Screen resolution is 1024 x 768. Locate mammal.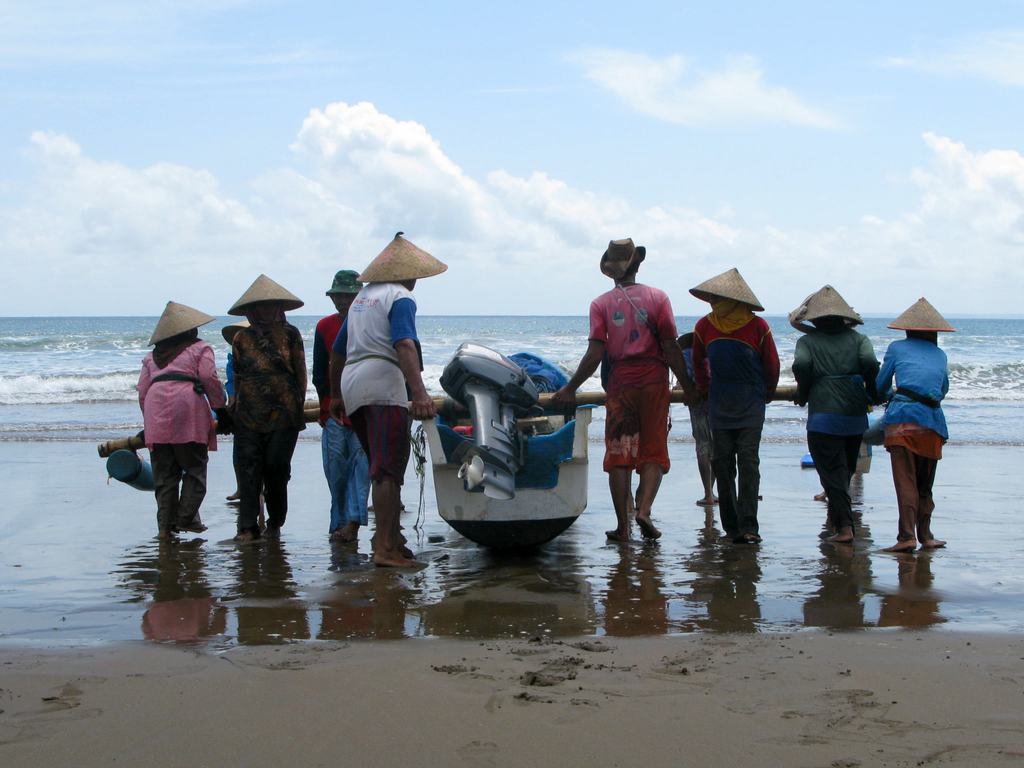
(689, 271, 782, 543).
